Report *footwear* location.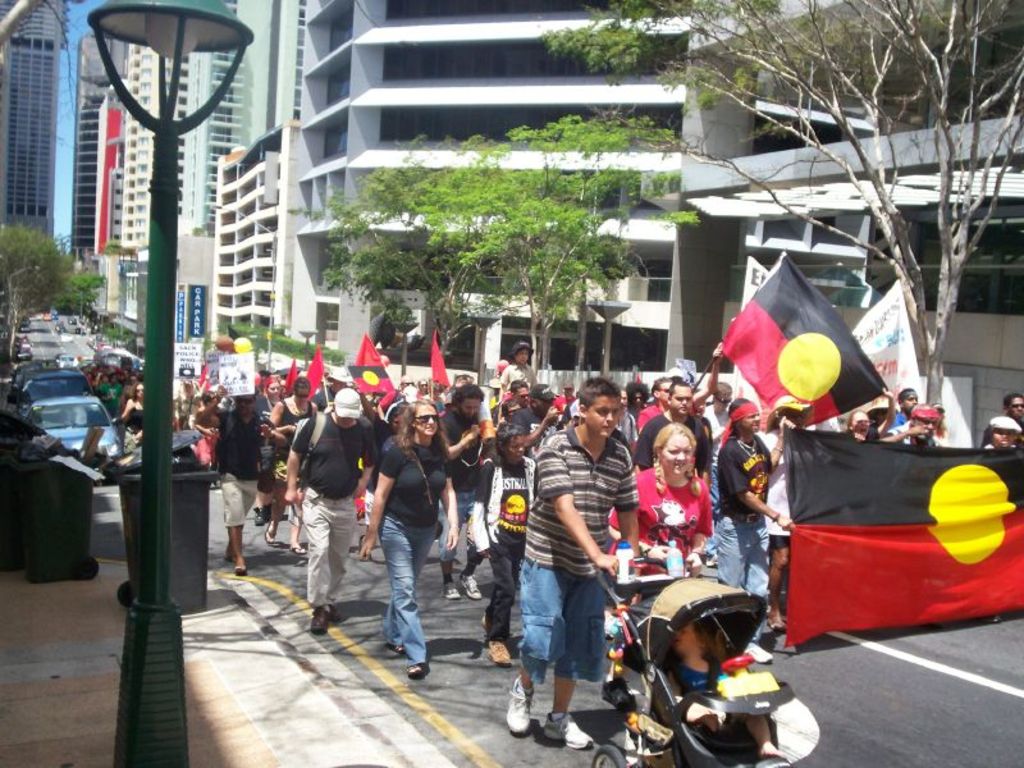
Report: x1=225, y1=549, x2=234, y2=563.
